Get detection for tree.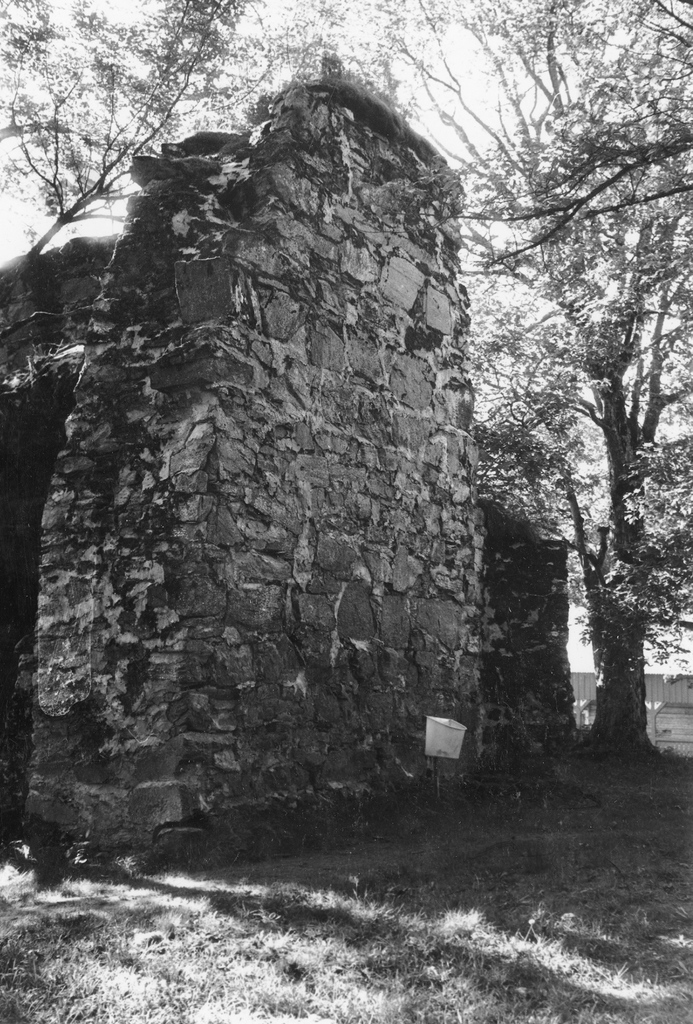
Detection: [0,0,692,749].
